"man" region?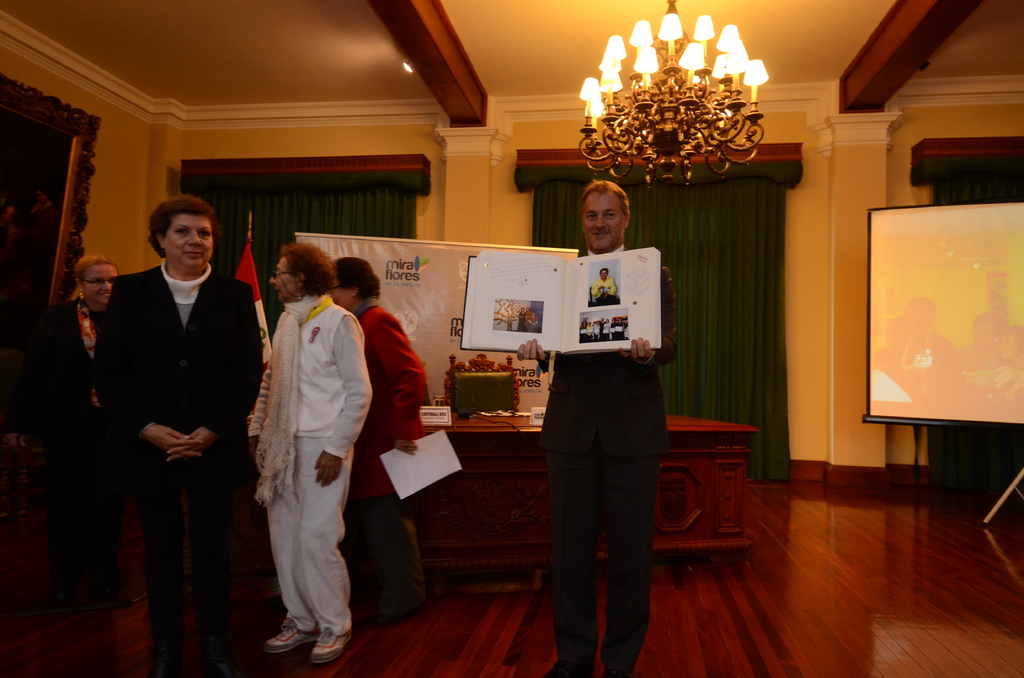
514 181 675 677
